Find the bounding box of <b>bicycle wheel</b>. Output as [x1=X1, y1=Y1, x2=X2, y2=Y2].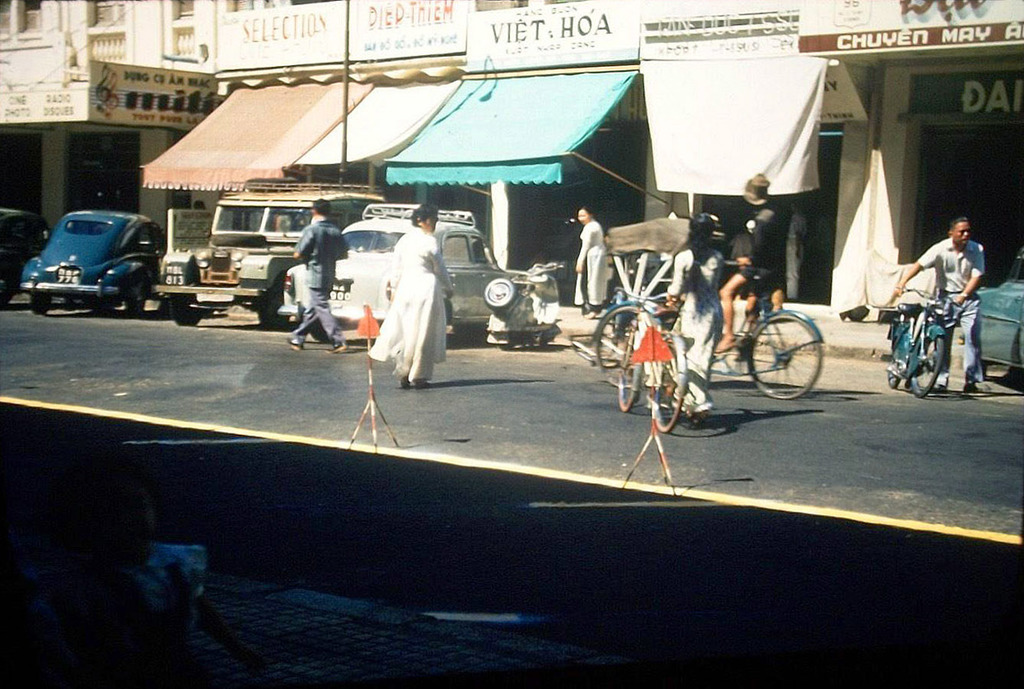
[x1=594, y1=302, x2=666, y2=391].
